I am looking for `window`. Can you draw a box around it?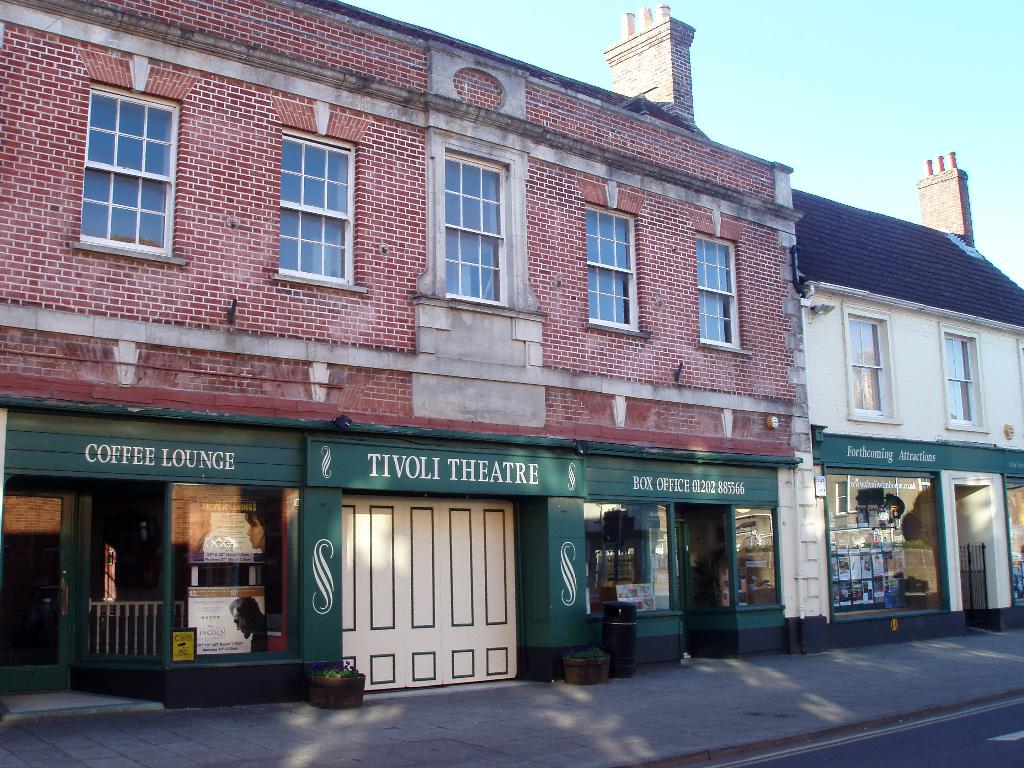
Sure, the bounding box is box=[70, 67, 189, 272].
